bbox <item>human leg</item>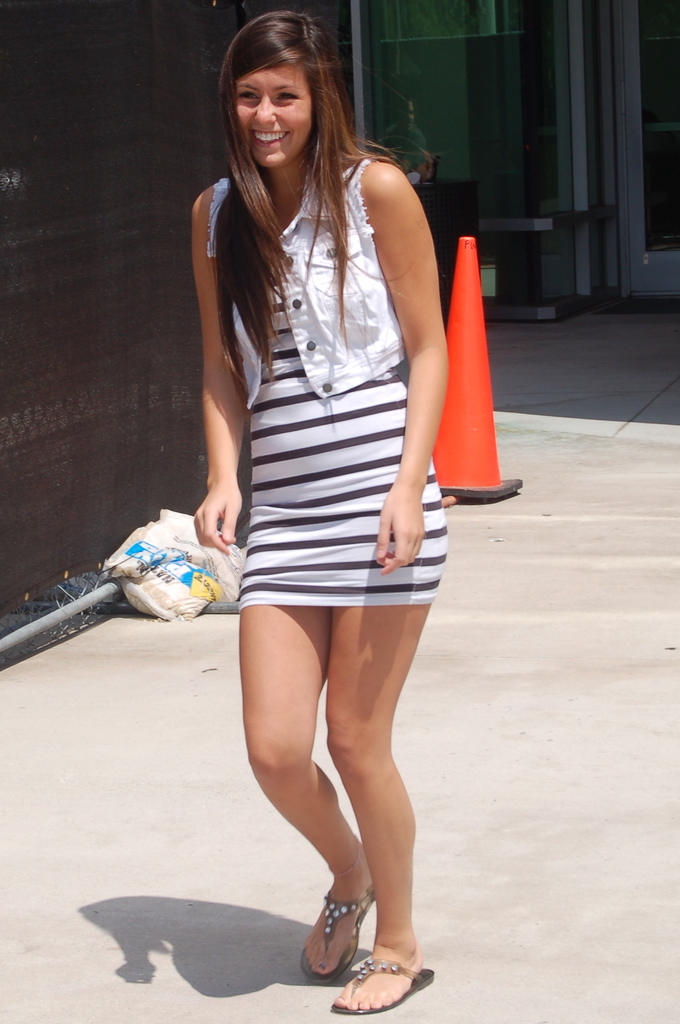
327, 373, 453, 1019
